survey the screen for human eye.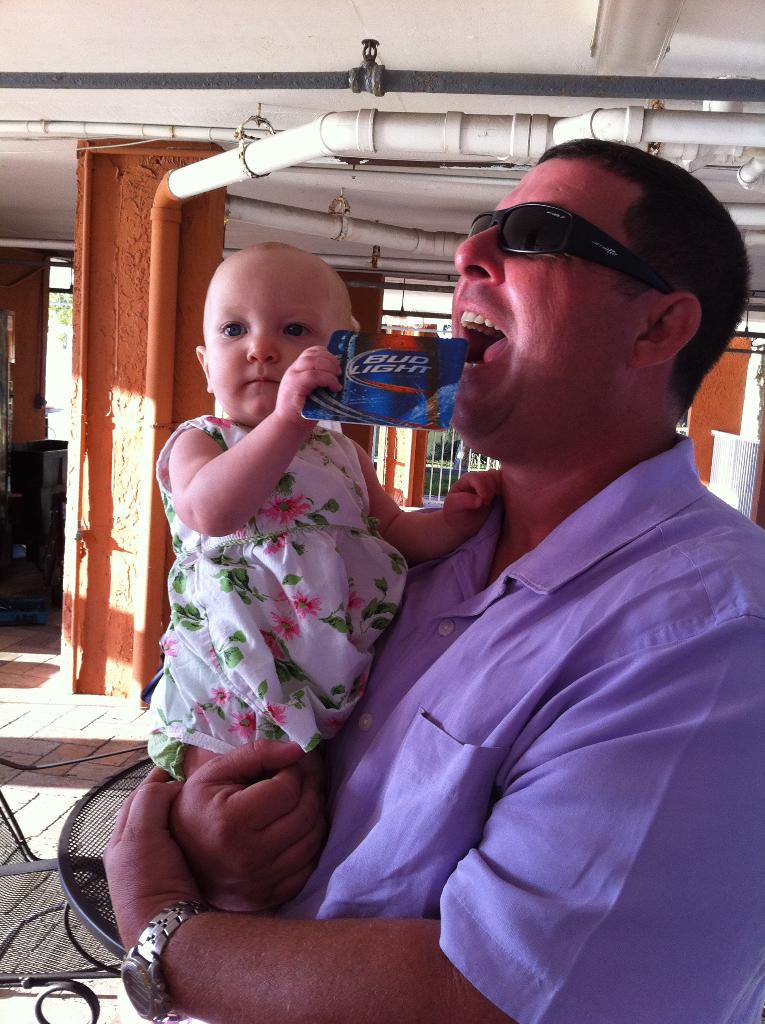
Survey found: [left=279, top=319, right=316, bottom=342].
